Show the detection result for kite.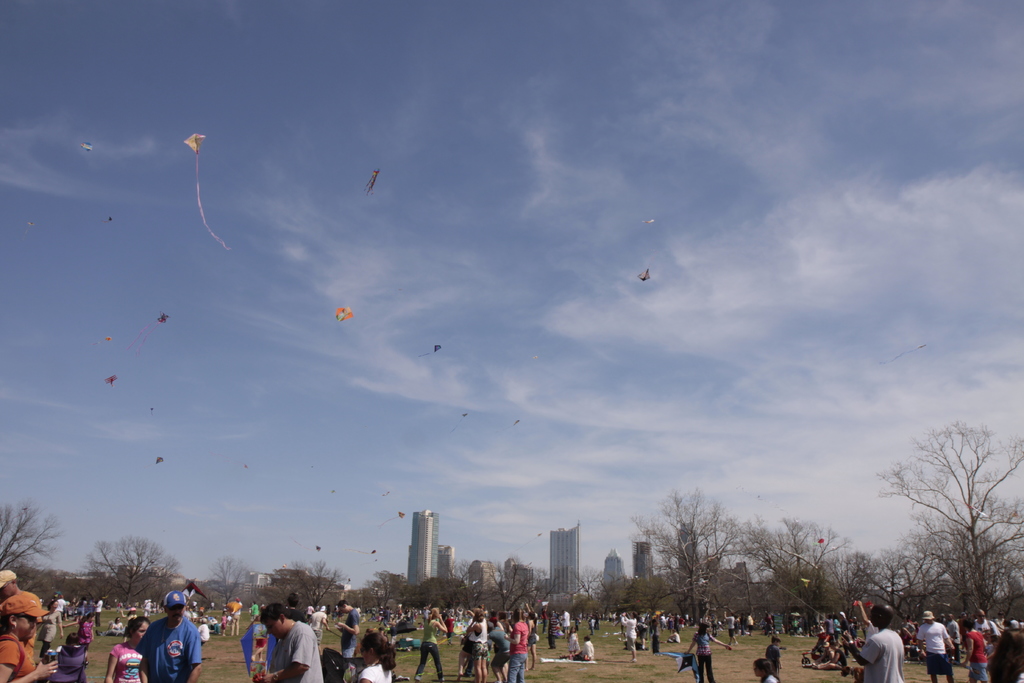
x1=101 y1=372 x2=120 y2=388.
